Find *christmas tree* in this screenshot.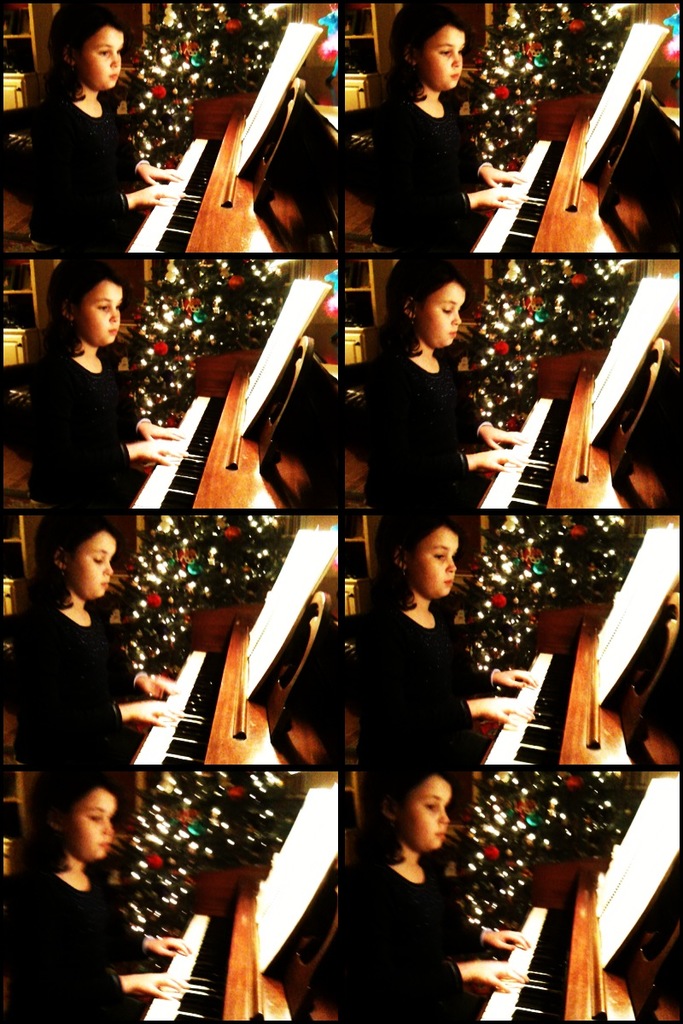
The bounding box for *christmas tree* is 588, 258, 635, 347.
